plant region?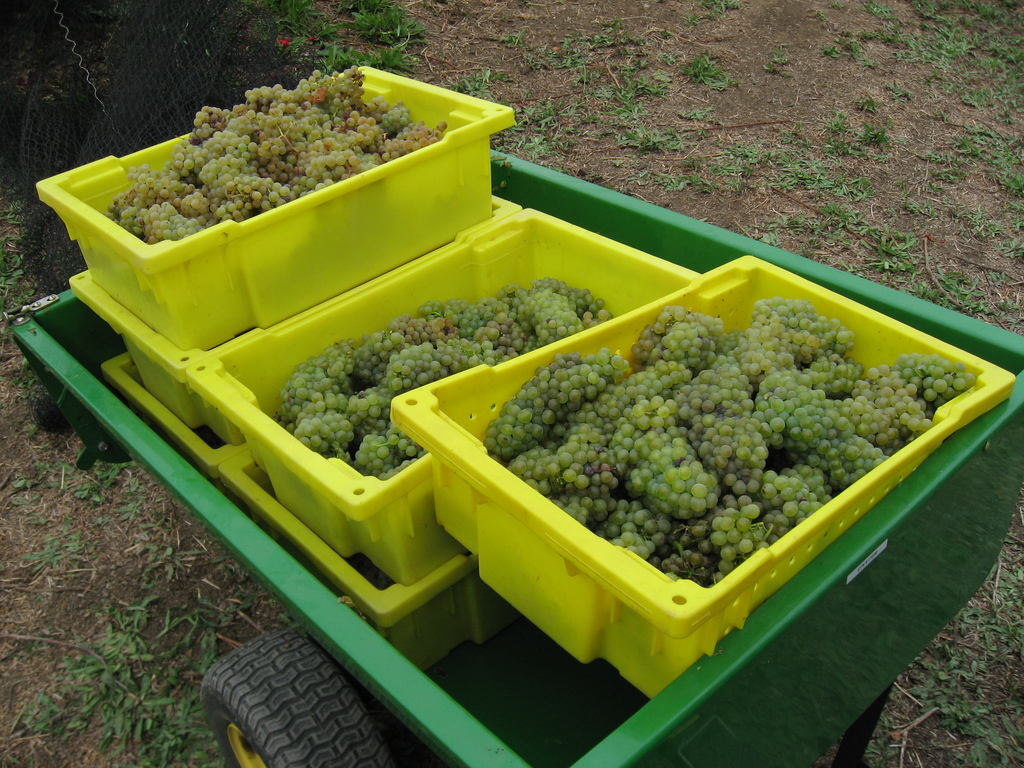
bbox=[866, 712, 908, 765]
